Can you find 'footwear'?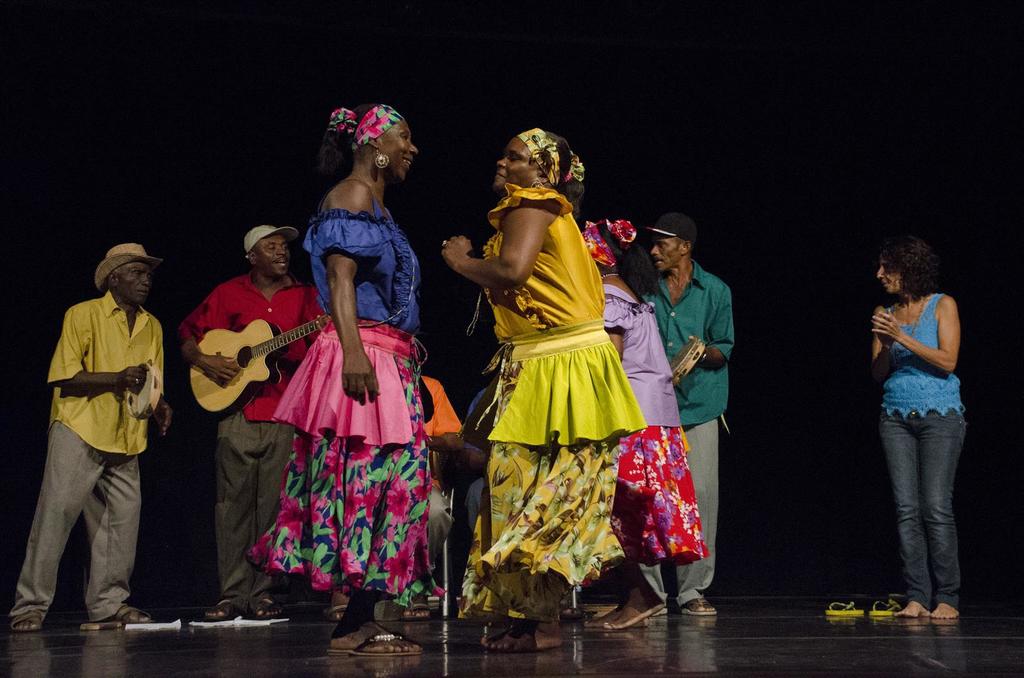
Yes, bounding box: <bbox>324, 630, 413, 654</bbox>.
